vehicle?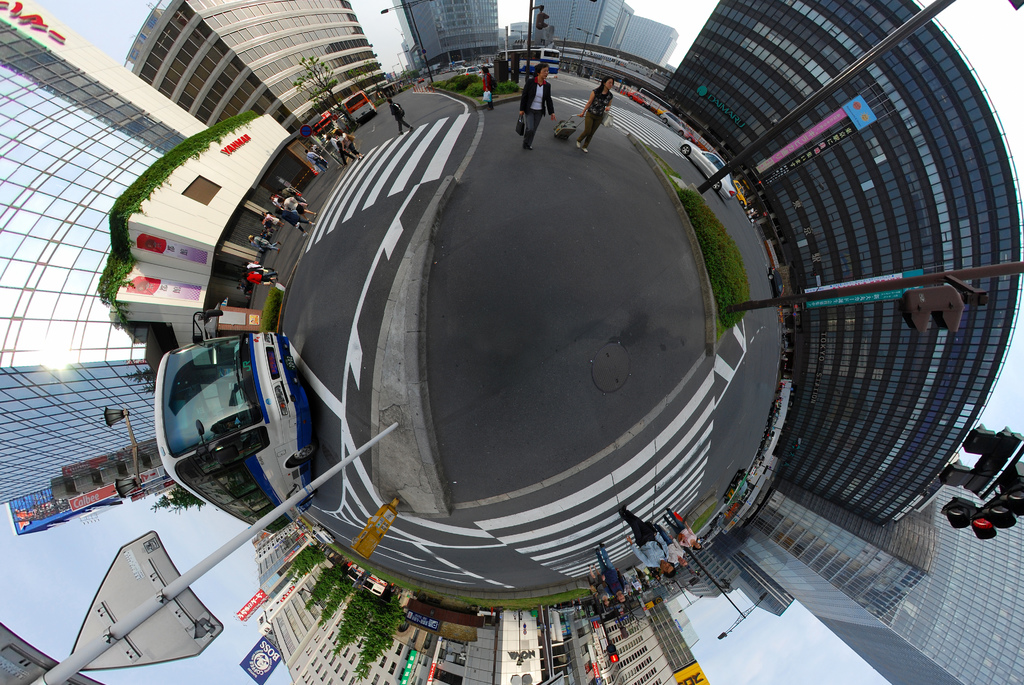
(674, 144, 735, 200)
